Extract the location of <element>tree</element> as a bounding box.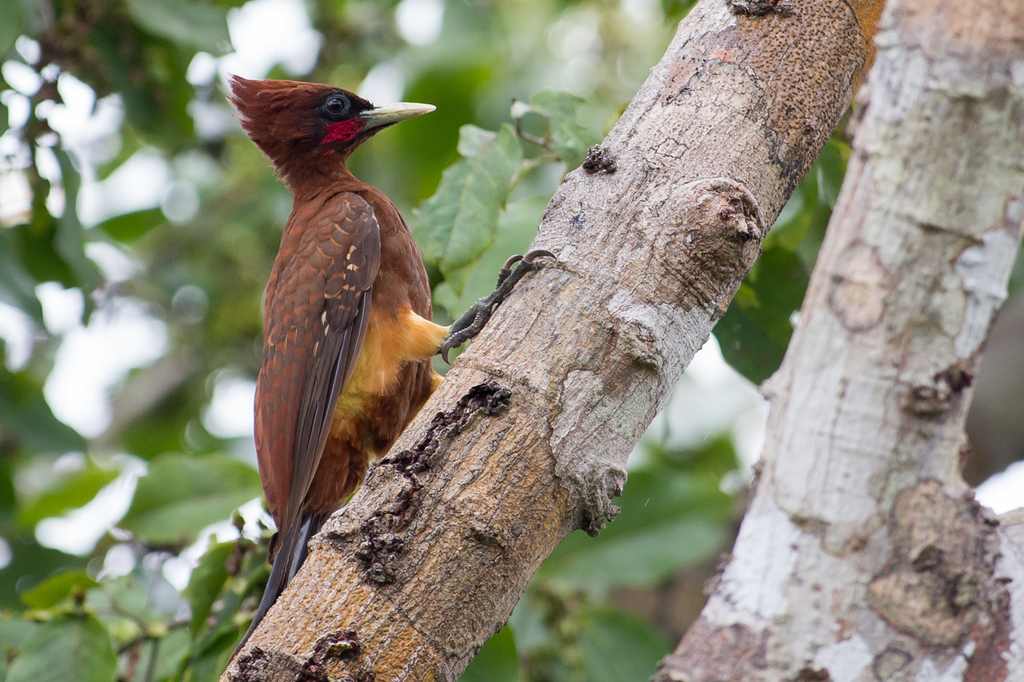
(x1=0, y1=0, x2=1023, y2=681).
